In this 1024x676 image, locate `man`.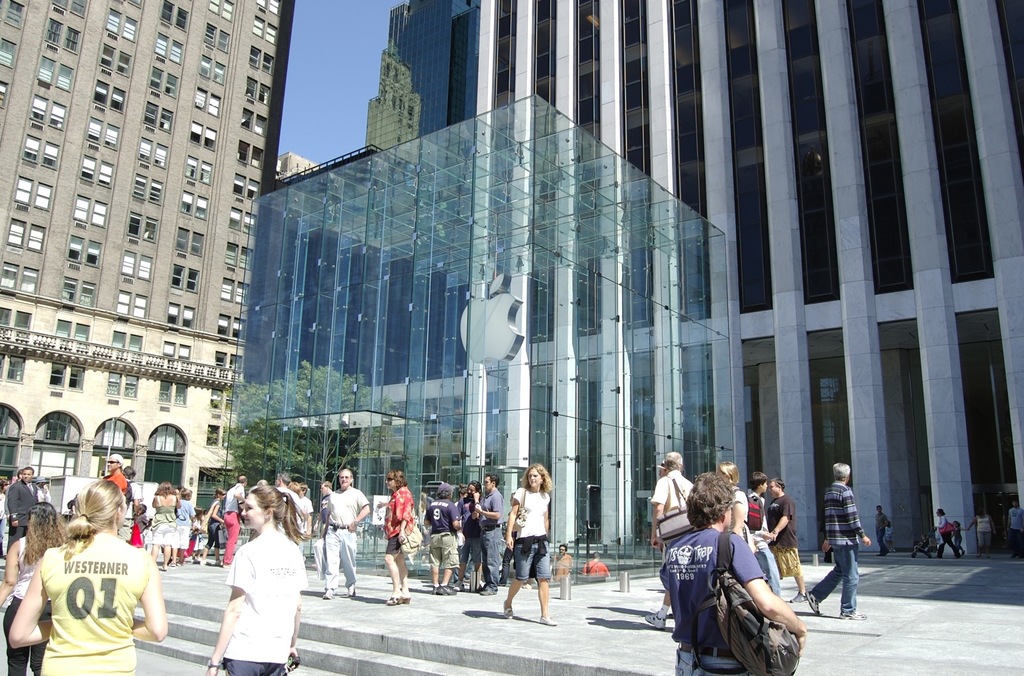
Bounding box: [221, 472, 244, 570].
